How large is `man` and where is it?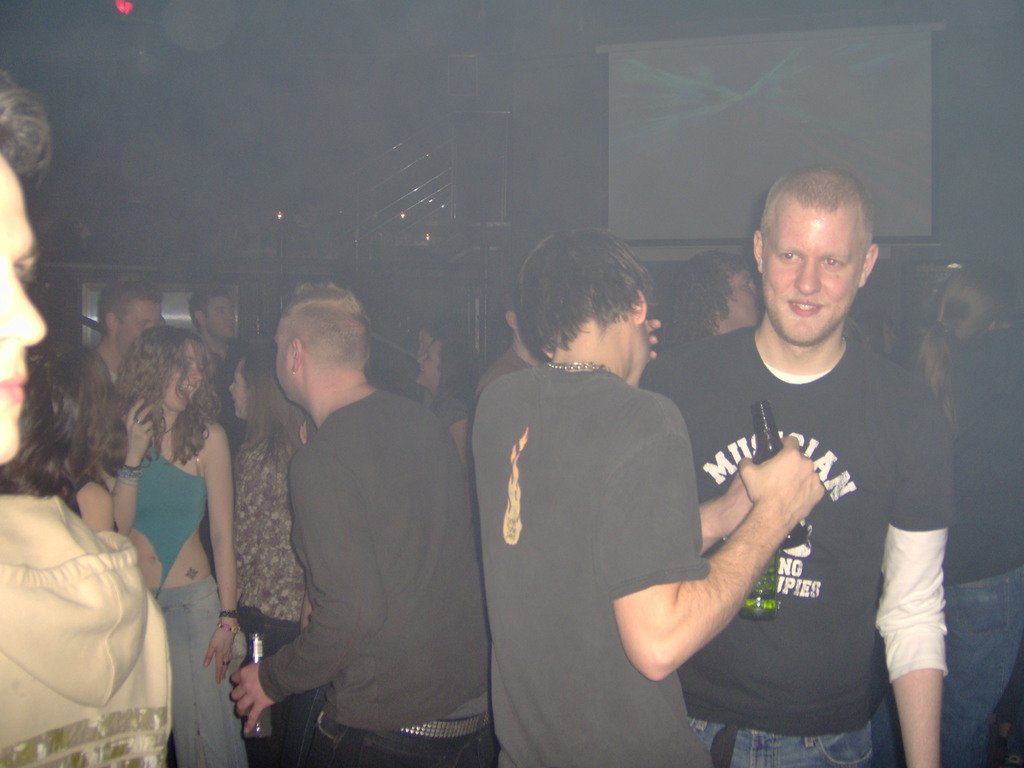
Bounding box: {"x1": 99, "y1": 273, "x2": 162, "y2": 385}.
